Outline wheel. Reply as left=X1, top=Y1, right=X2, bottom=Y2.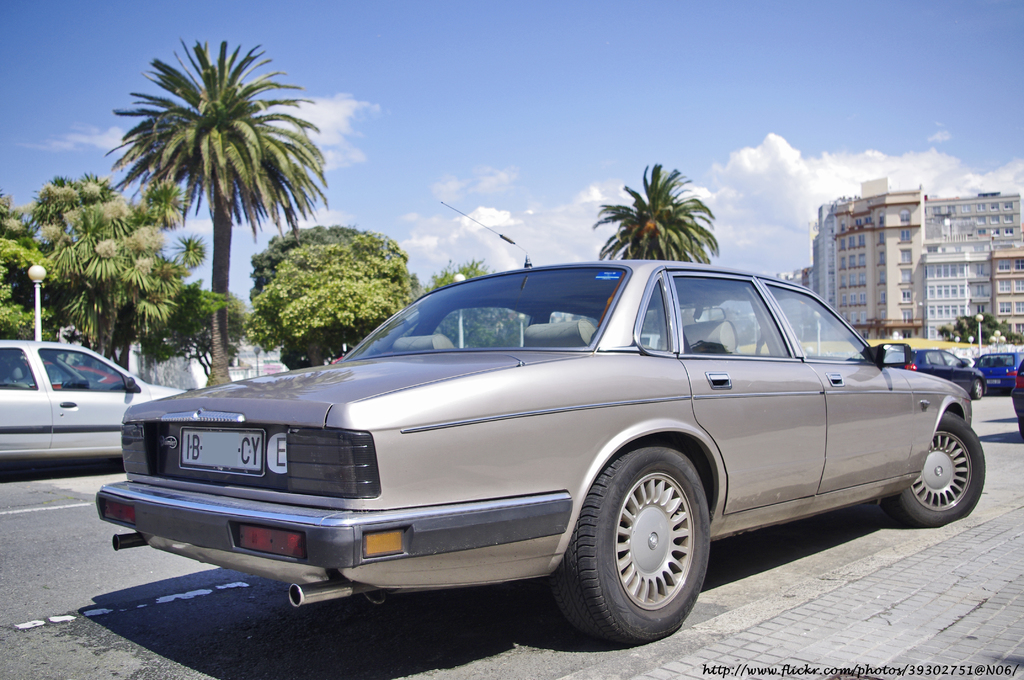
left=876, top=414, right=988, bottom=531.
